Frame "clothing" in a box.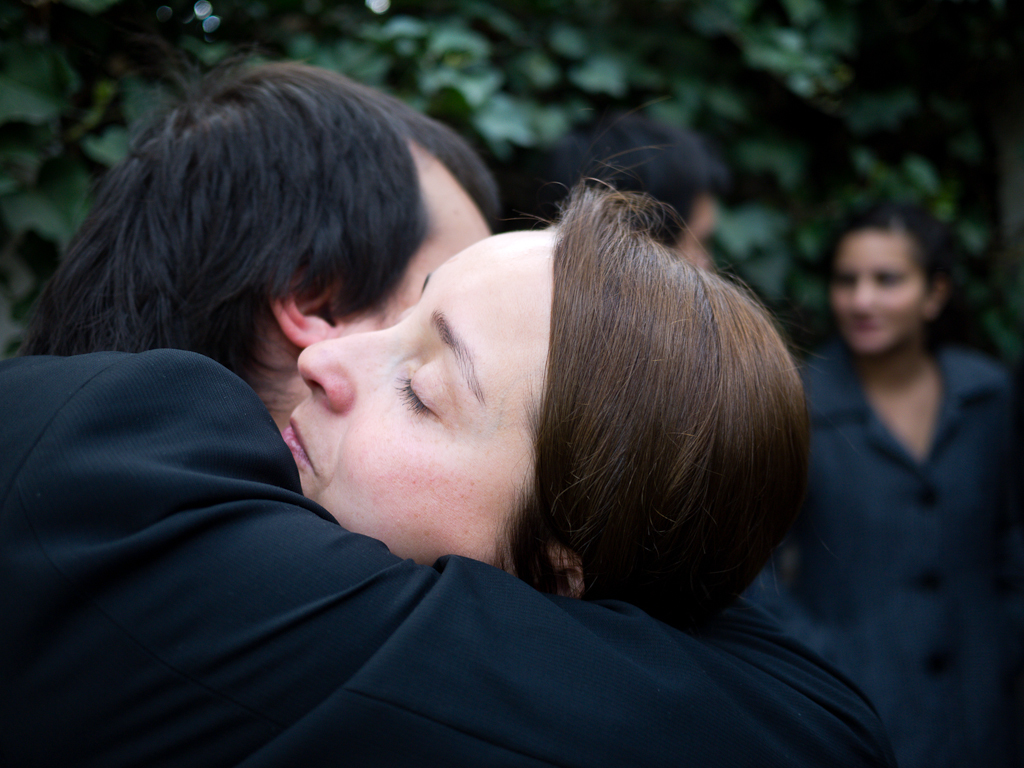
(x1=775, y1=257, x2=1014, y2=725).
